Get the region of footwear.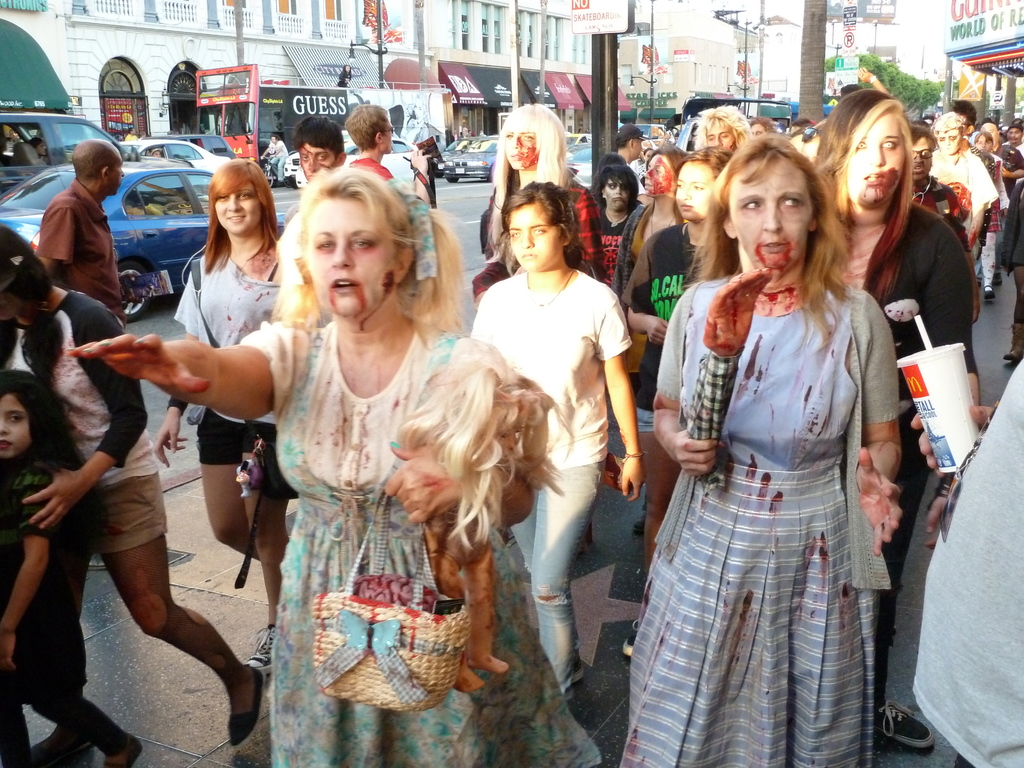
Rect(877, 695, 932, 752).
